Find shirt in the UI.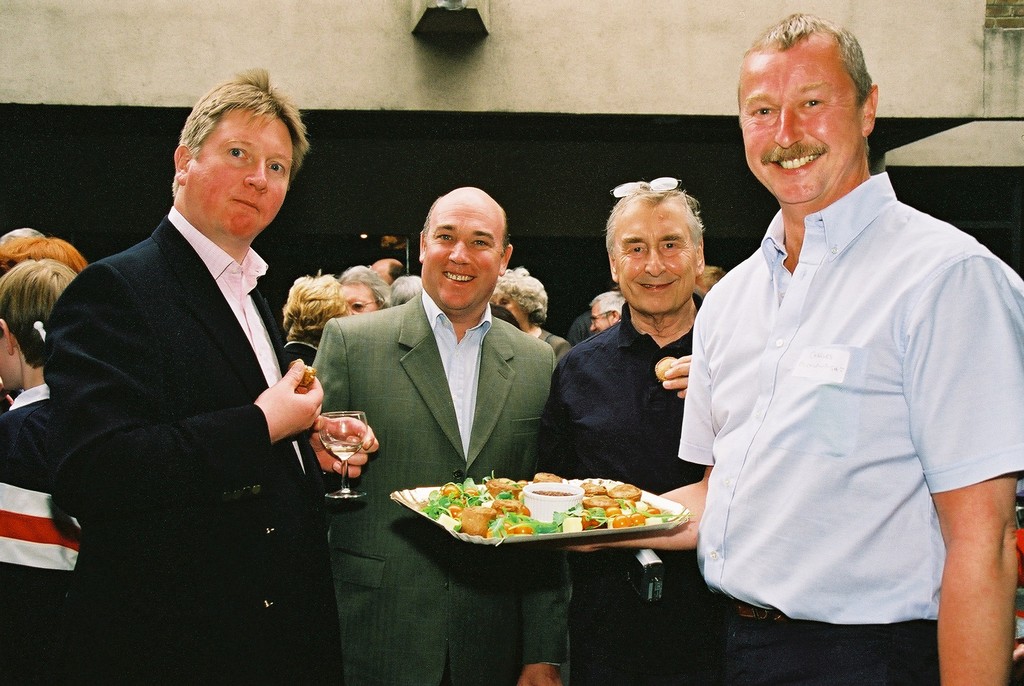
UI element at Rect(168, 207, 309, 484).
